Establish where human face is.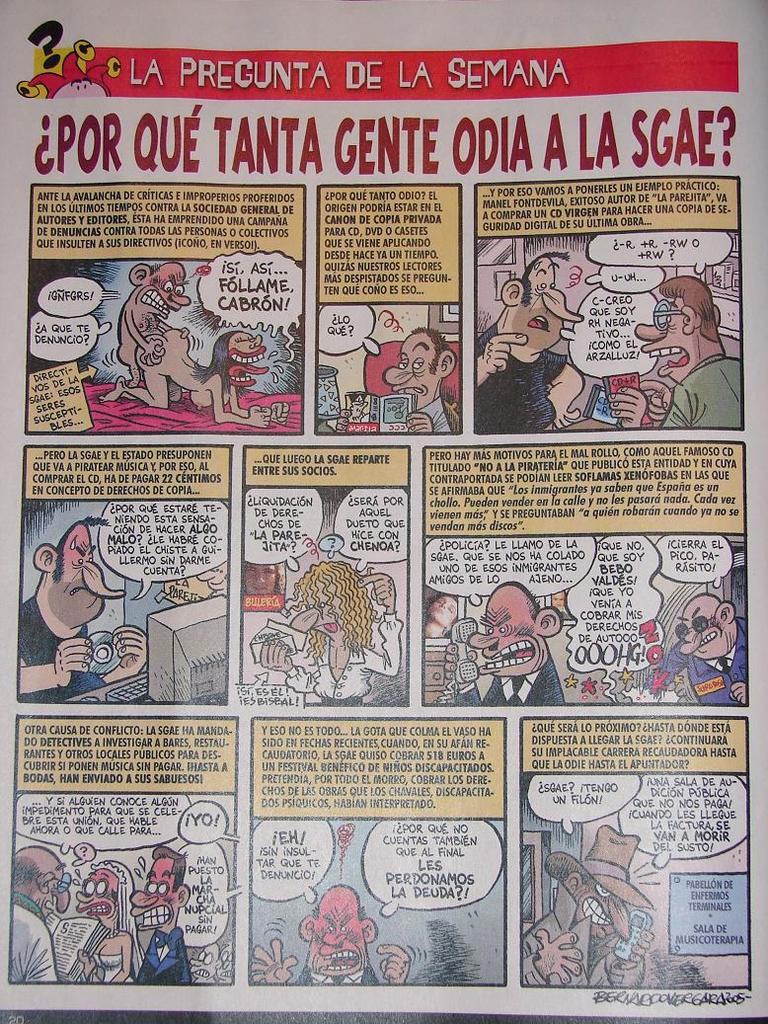
Established at <box>307,895,365,980</box>.
